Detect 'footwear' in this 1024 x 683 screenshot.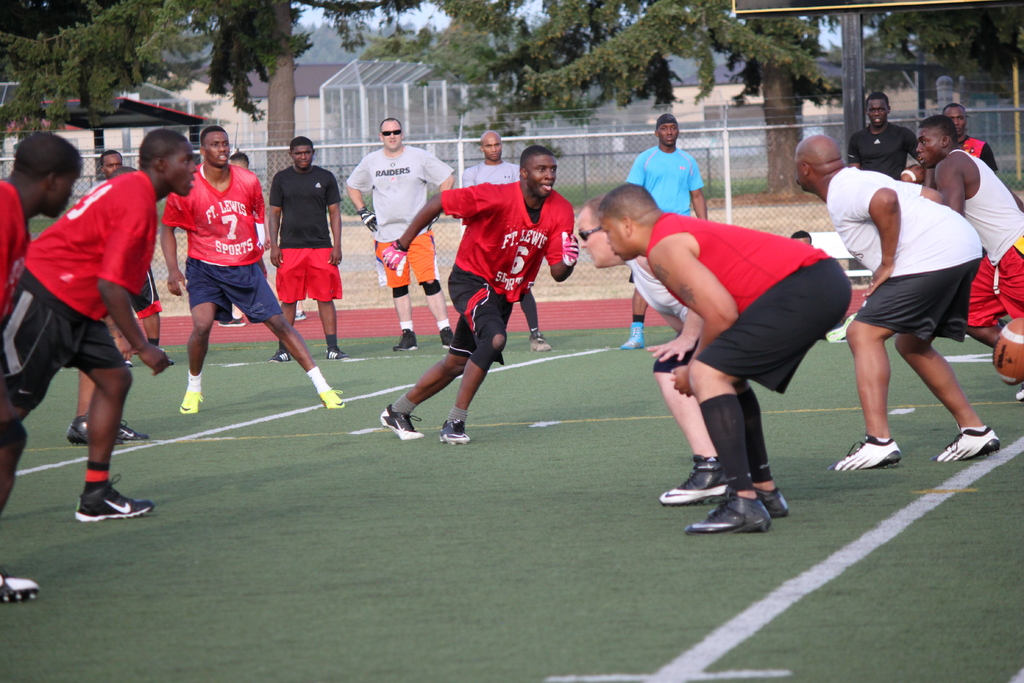
Detection: 327,345,351,357.
